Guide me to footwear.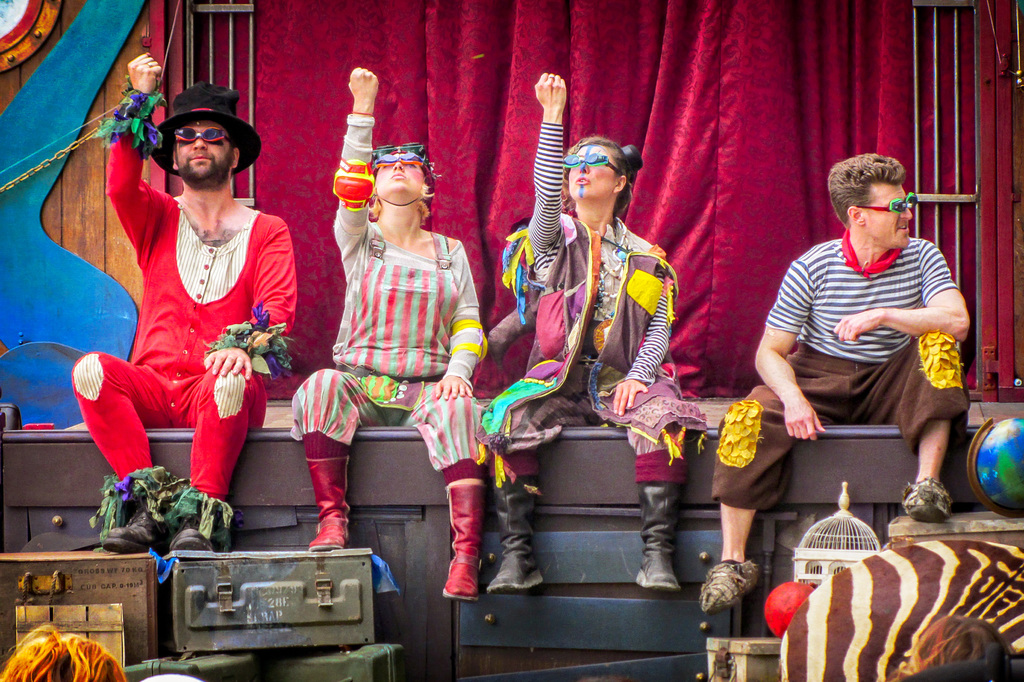
Guidance: bbox=[439, 481, 481, 603].
